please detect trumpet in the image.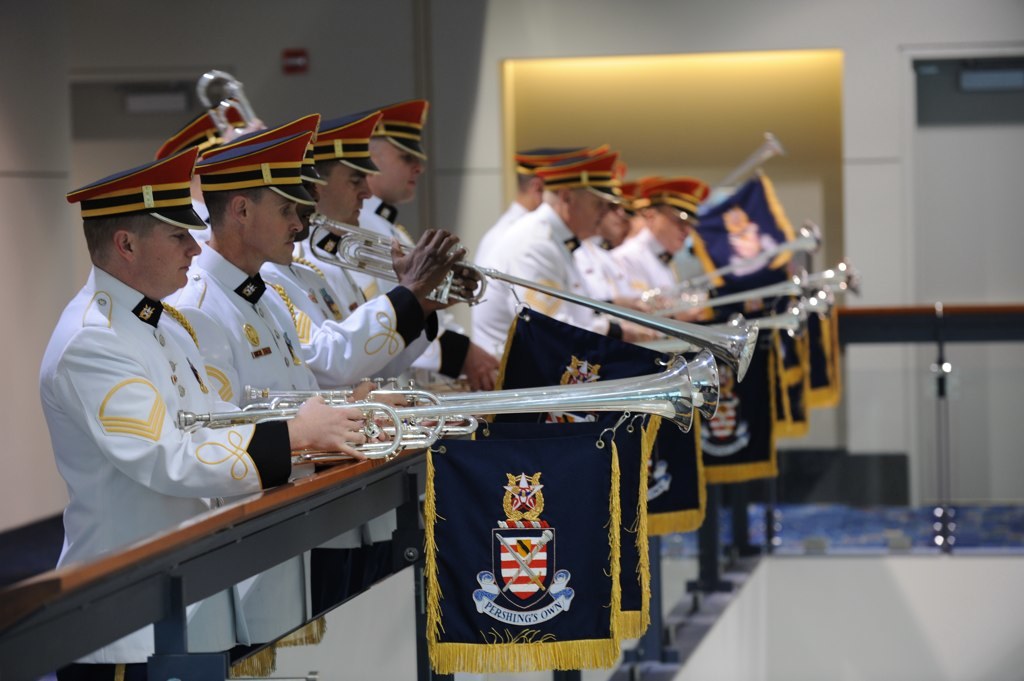
(left=639, top=231, right=824, bottom=293).
